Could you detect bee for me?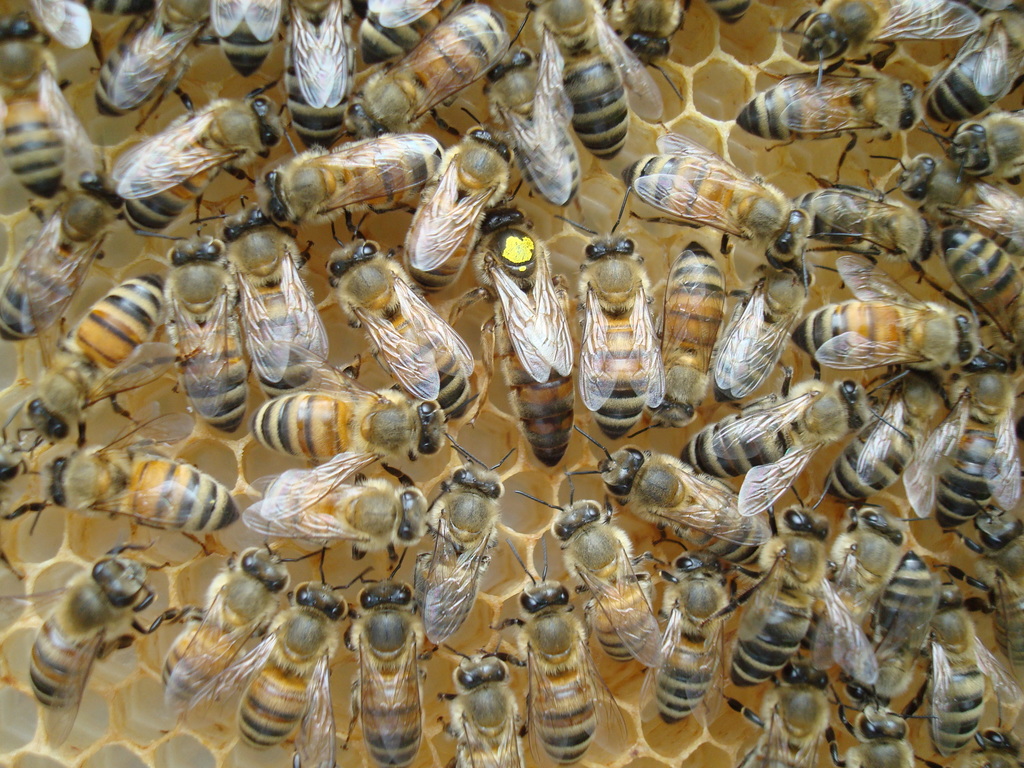
Detection result: l=108, t=89, r=292, b=244.
